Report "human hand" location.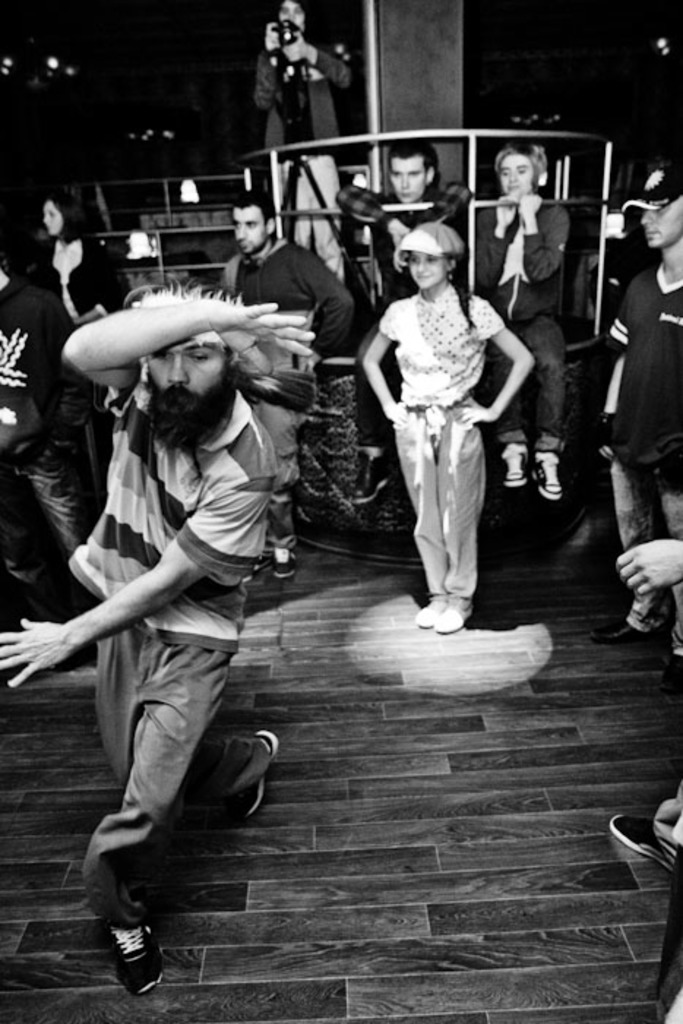
Report: 205/295/317/379.
